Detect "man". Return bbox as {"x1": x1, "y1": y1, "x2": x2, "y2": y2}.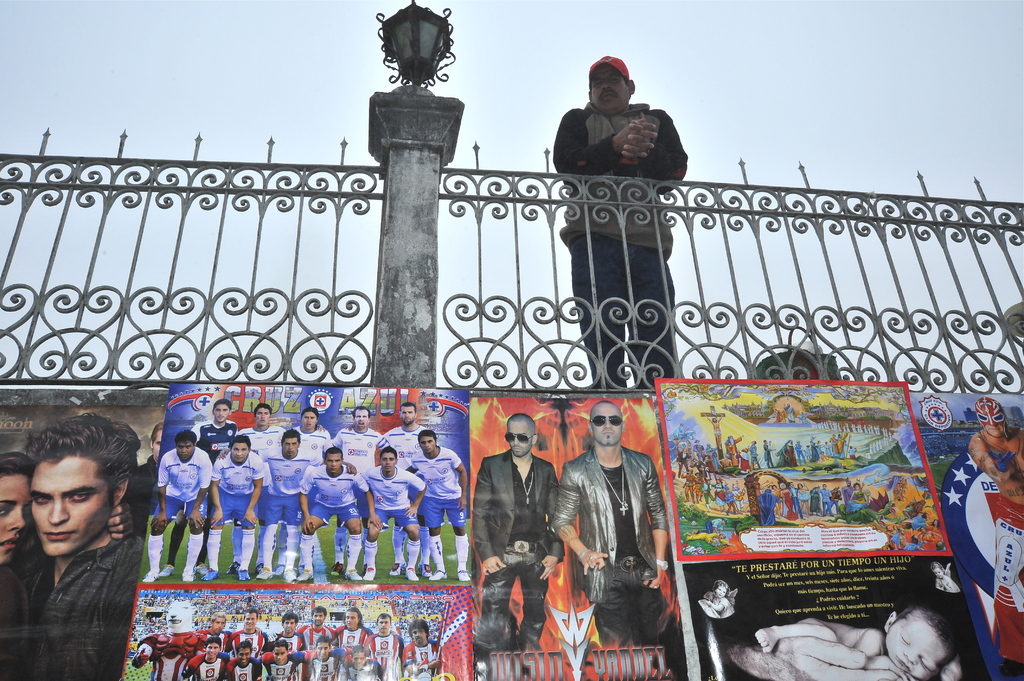
{"x1": 205, "y1": 442, "x2": 257, "y2": 579}.
